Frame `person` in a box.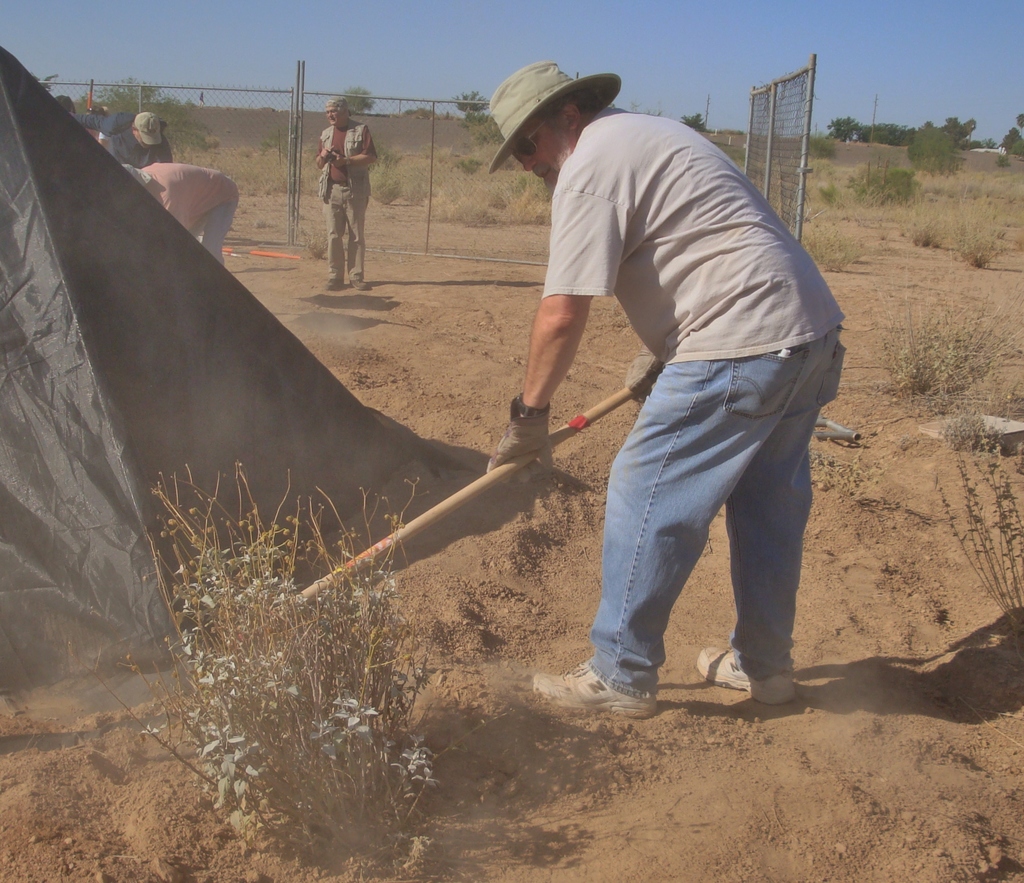
86 104 109 149.
